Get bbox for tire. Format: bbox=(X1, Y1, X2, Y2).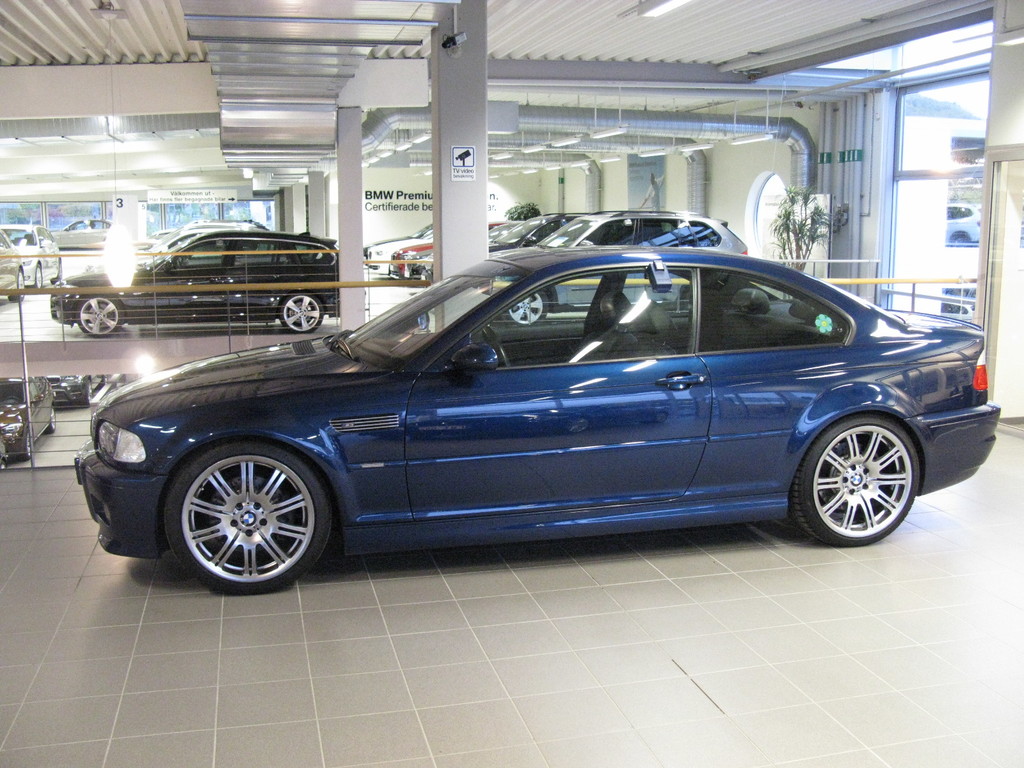
bbox=(792, 415, 921, 548).
